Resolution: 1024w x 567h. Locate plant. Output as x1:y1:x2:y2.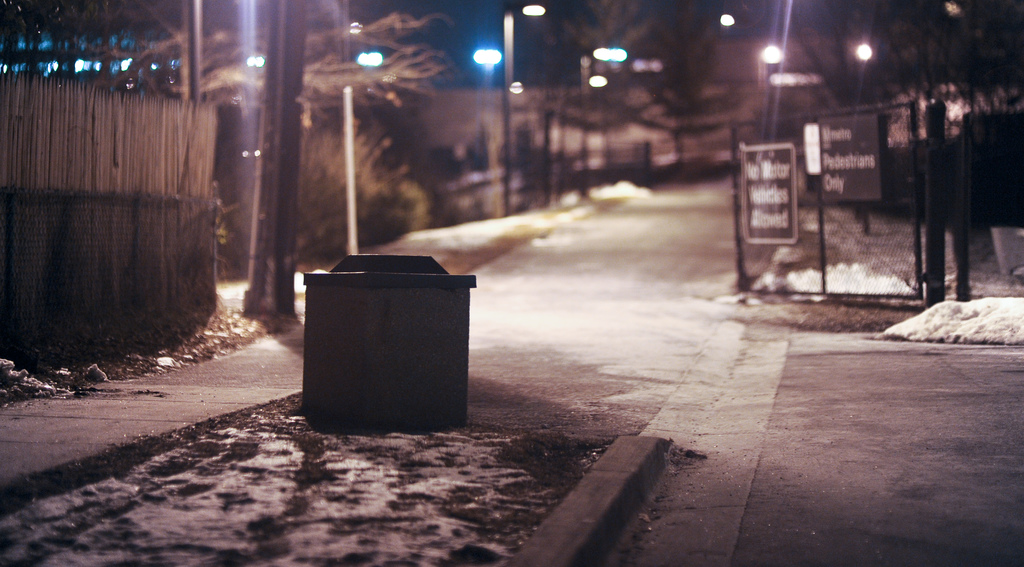
214:181:237:261.
